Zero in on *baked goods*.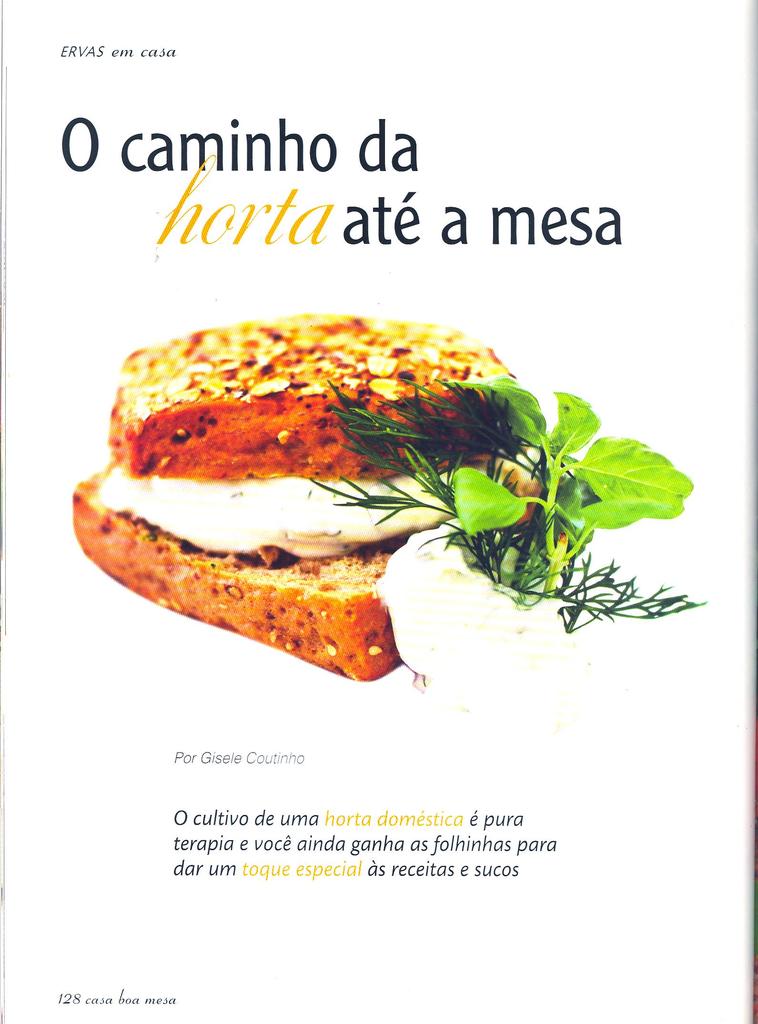
Zeroed in: 67/309/585/687.
